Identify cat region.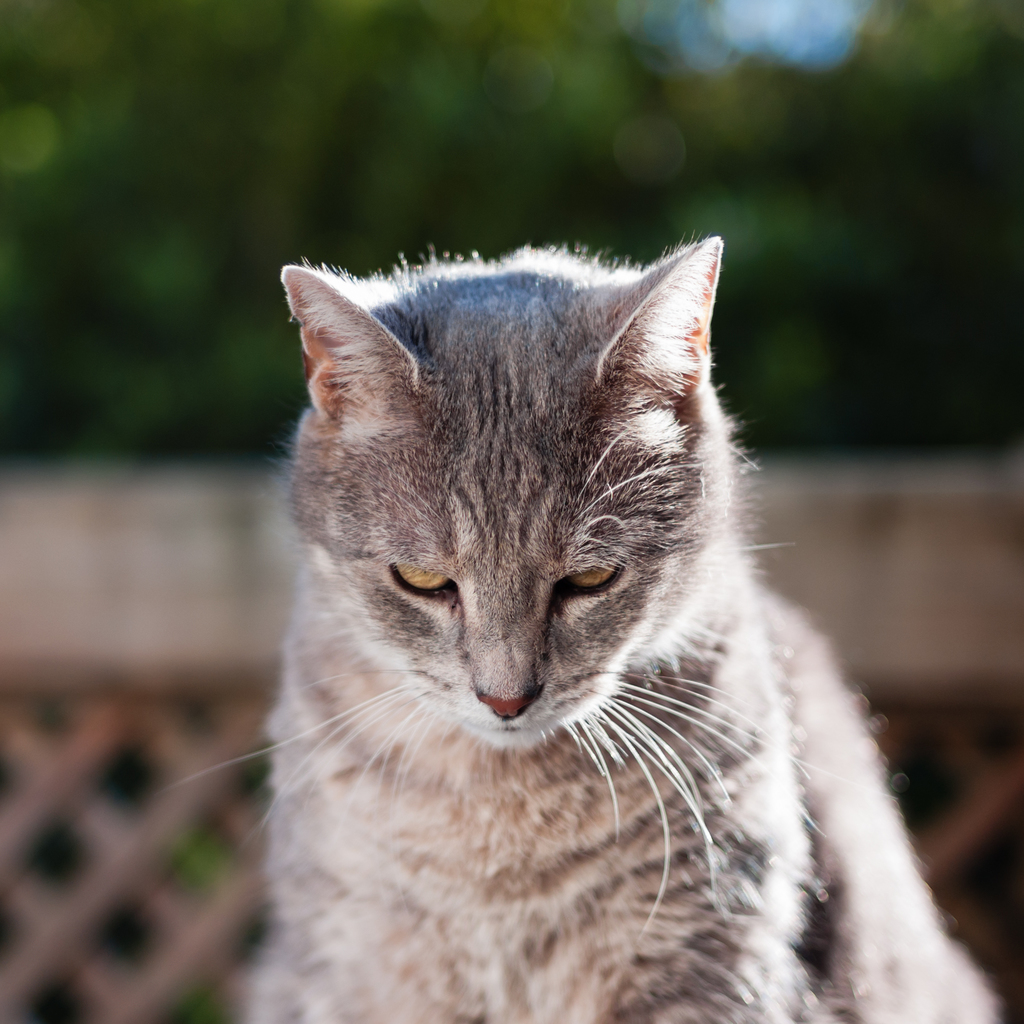
Region: bbox(246, 227, 1014, 1023).
